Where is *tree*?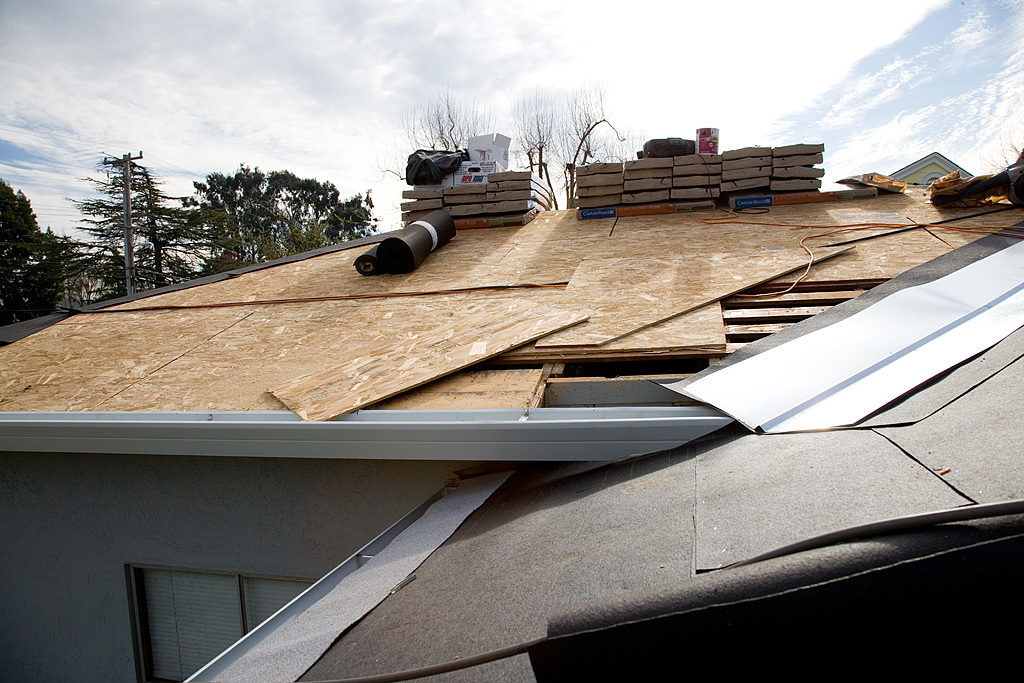
bbox=[0, 174, 88, 331].
